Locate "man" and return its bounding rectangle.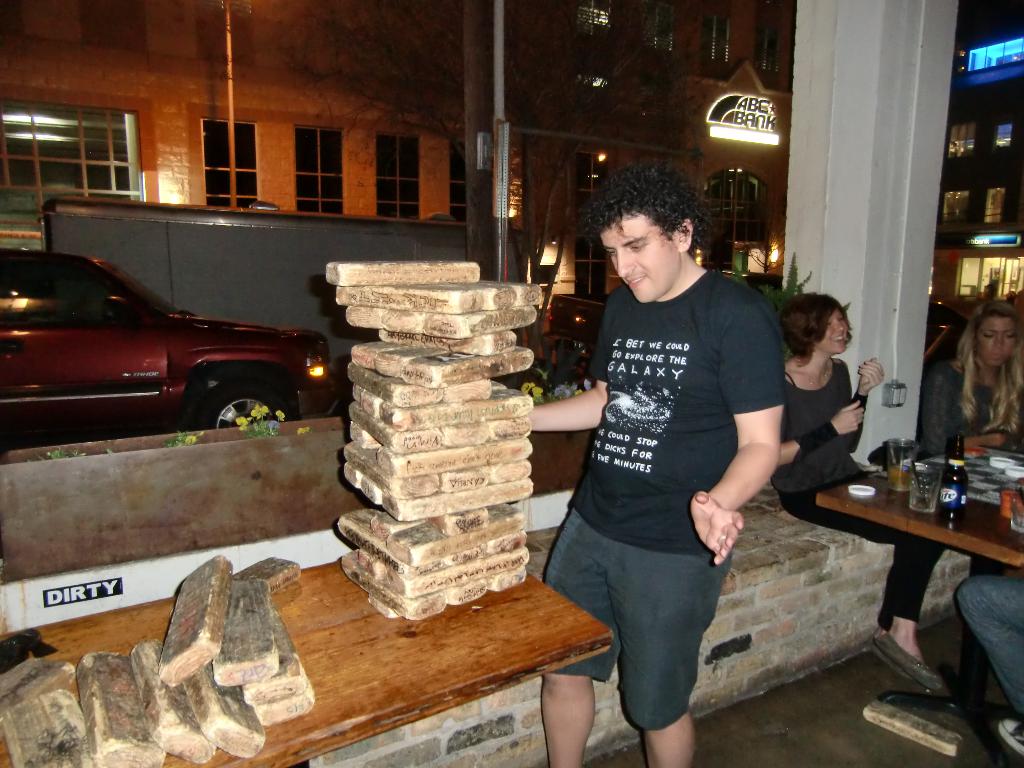
[543, 164, 792, 751].
